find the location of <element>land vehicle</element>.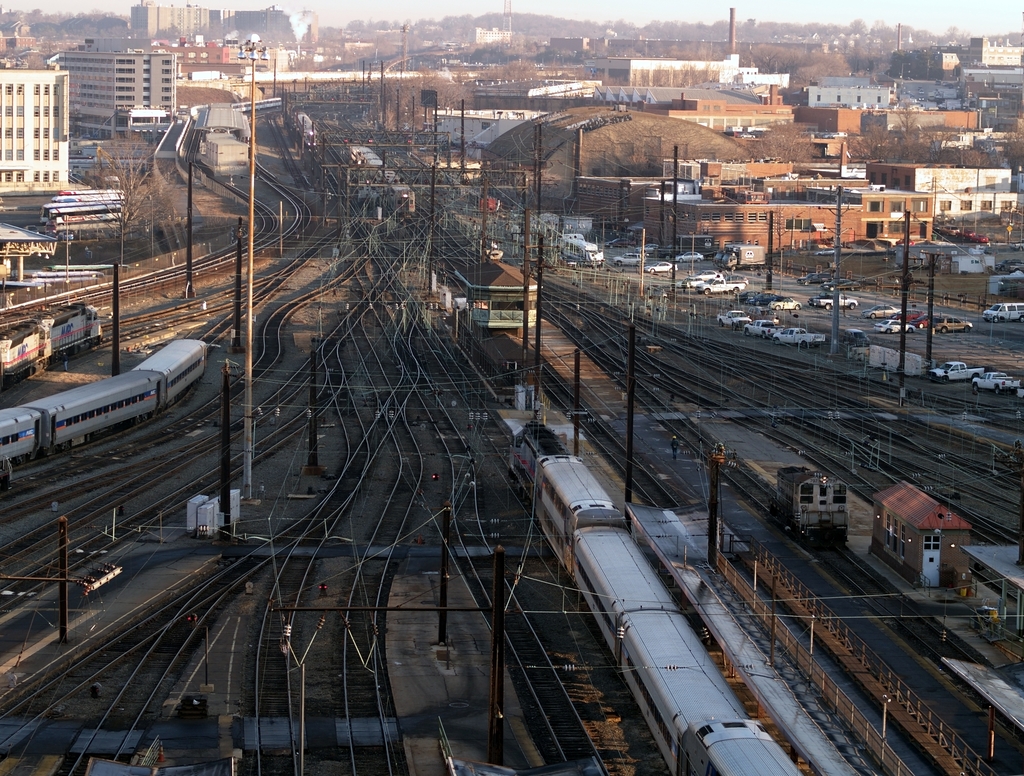
Location: (769,294,800,308).
